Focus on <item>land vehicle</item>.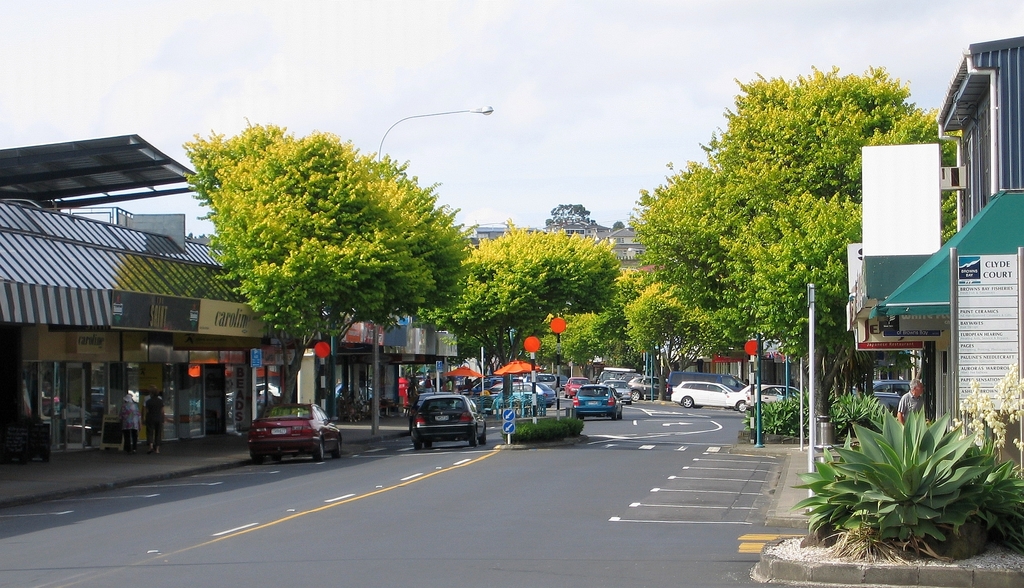
Focused at [870, 379, 912, 397].
